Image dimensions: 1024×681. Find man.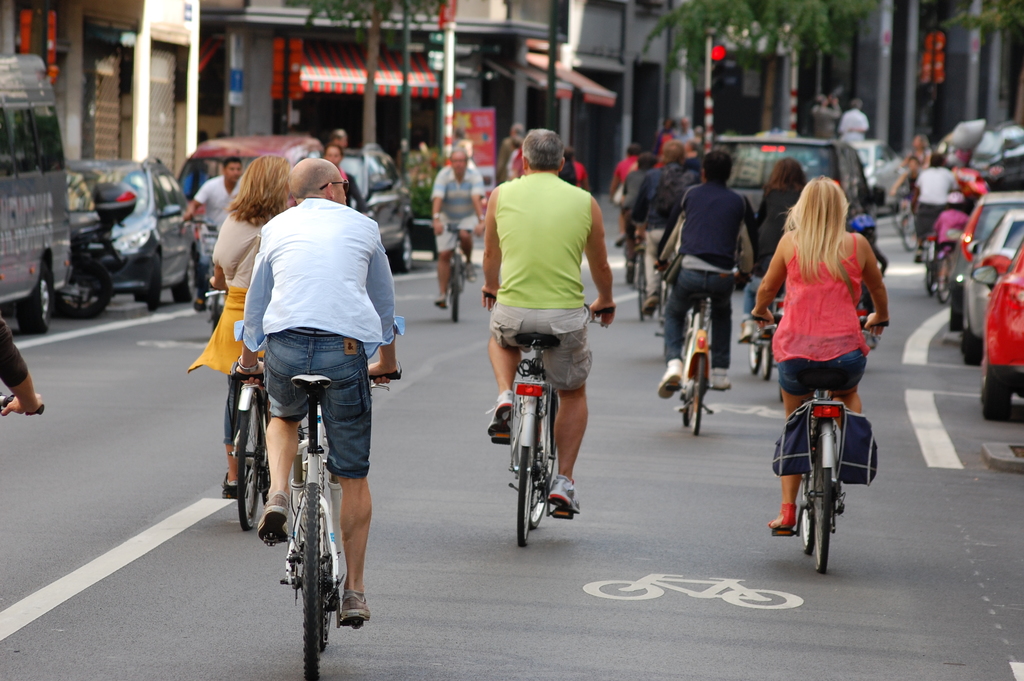
(613,142,642,254).
